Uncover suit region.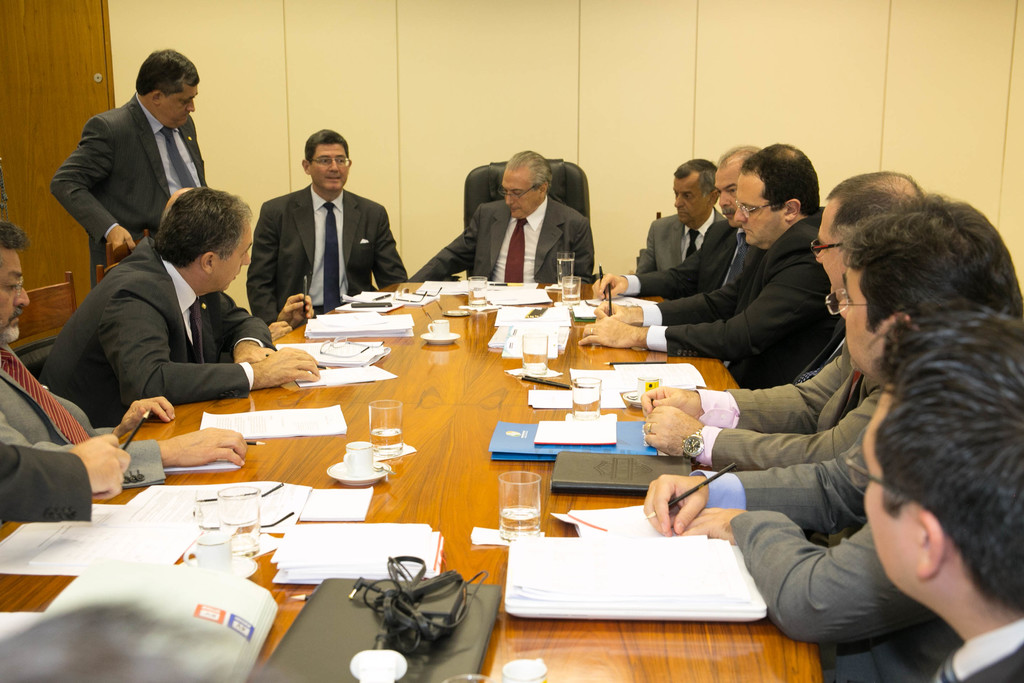
Uncovered: BBox(0, 436, 94, 523).
